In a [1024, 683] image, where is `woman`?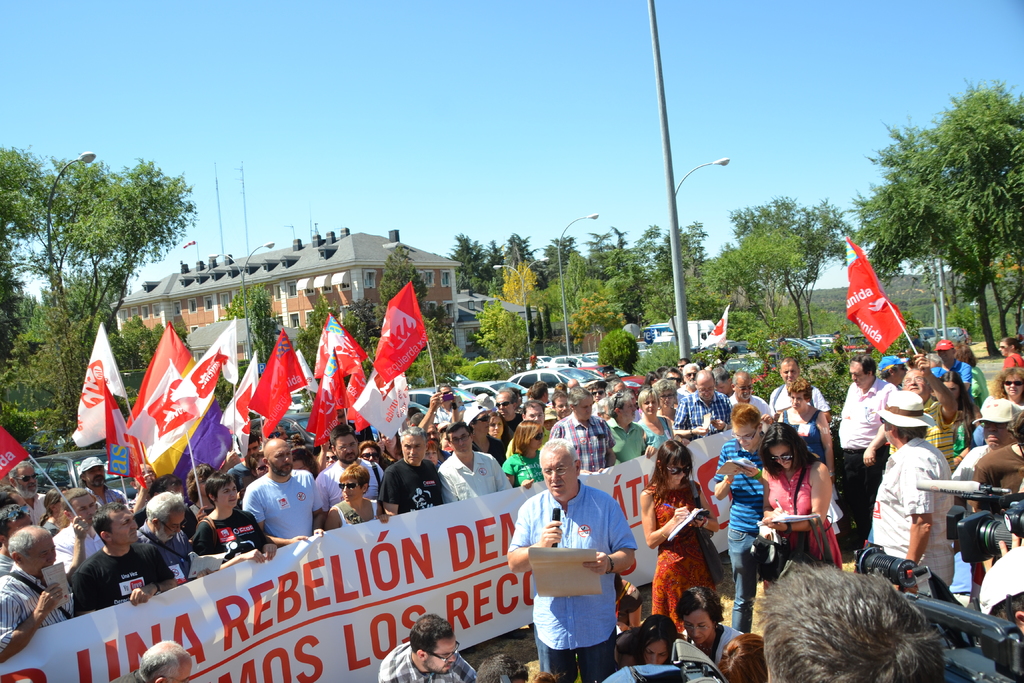
{"left": 424, "top": 438, "right": 444, "bottom": 471}.
